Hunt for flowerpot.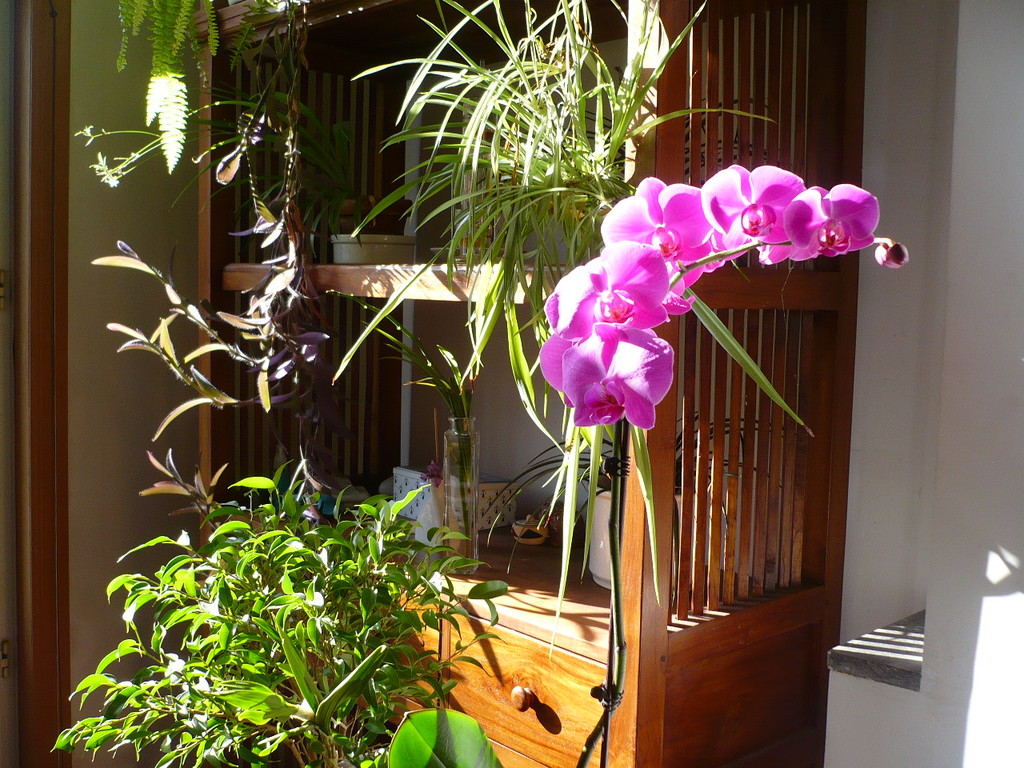
Hunted down at <region>330, 231, 418, 261</region>.
